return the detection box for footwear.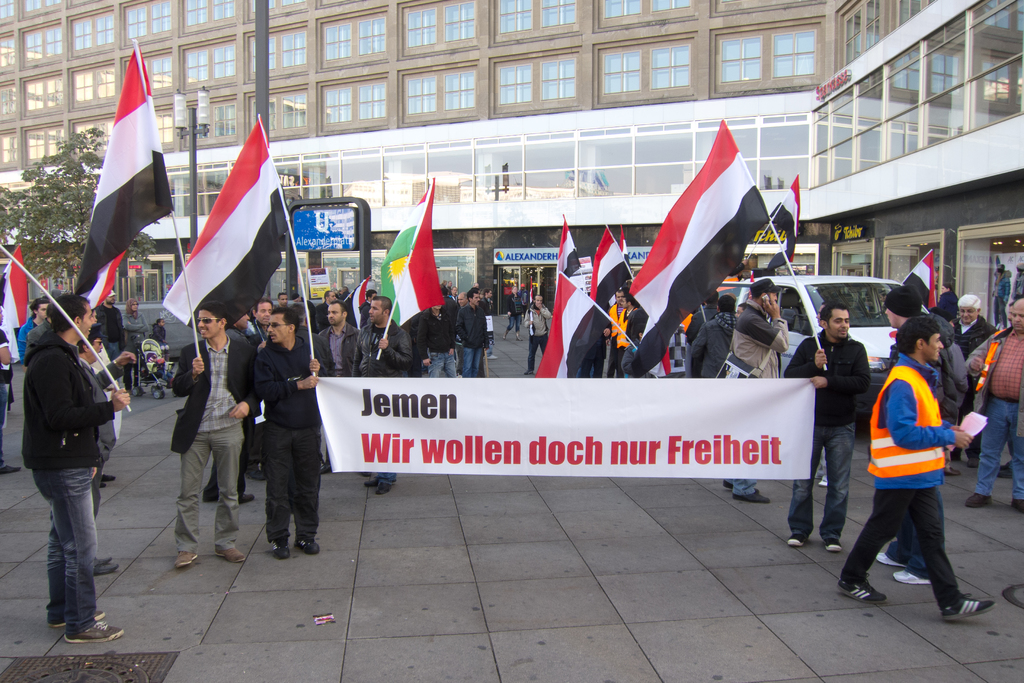
l=98, t=463, r=118, b=487.
